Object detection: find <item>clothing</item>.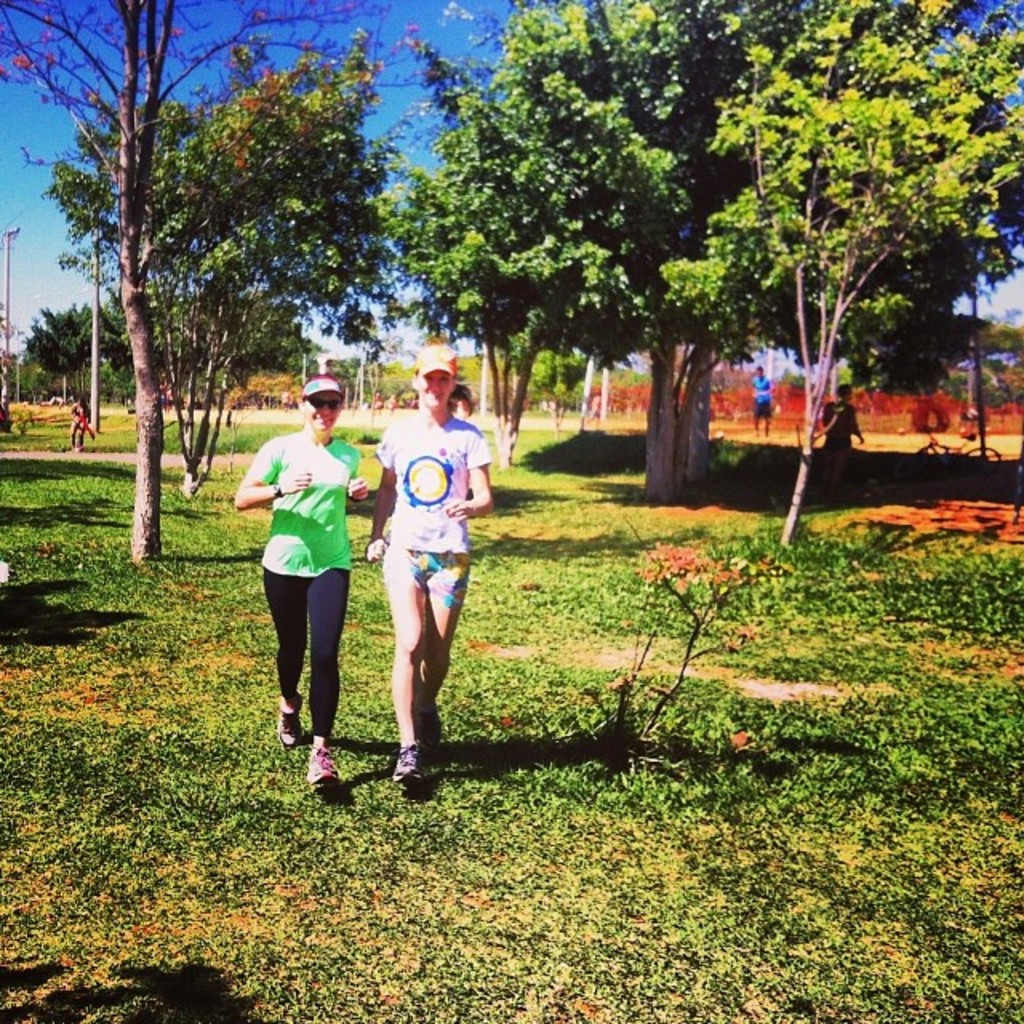
box(248, 392, 366, 722).
